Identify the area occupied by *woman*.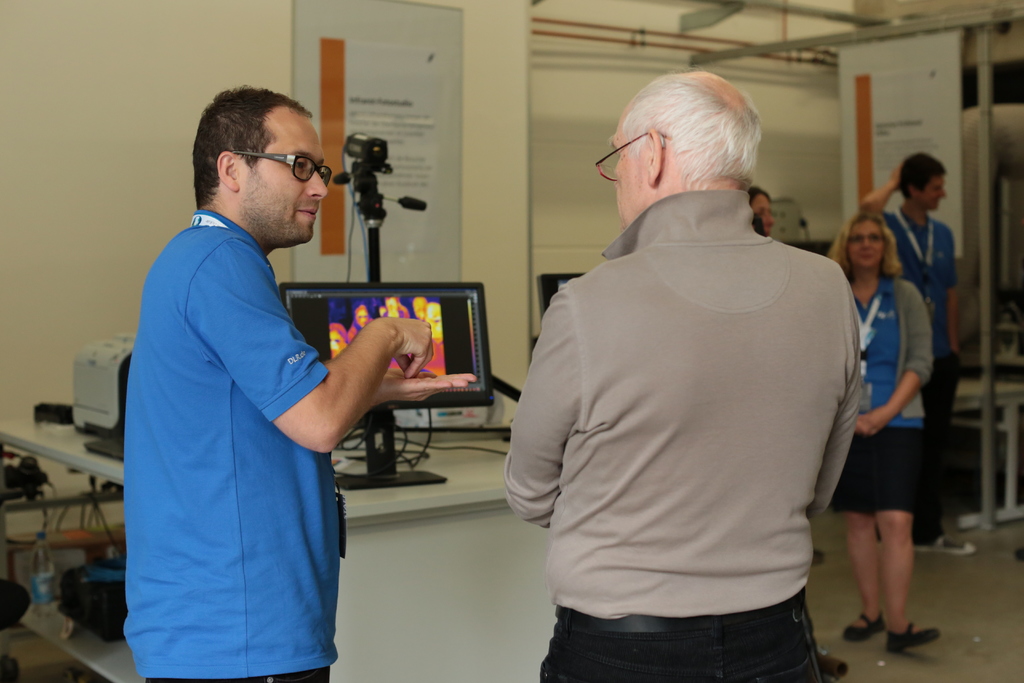
Area: 823, 209, 943, 648.
